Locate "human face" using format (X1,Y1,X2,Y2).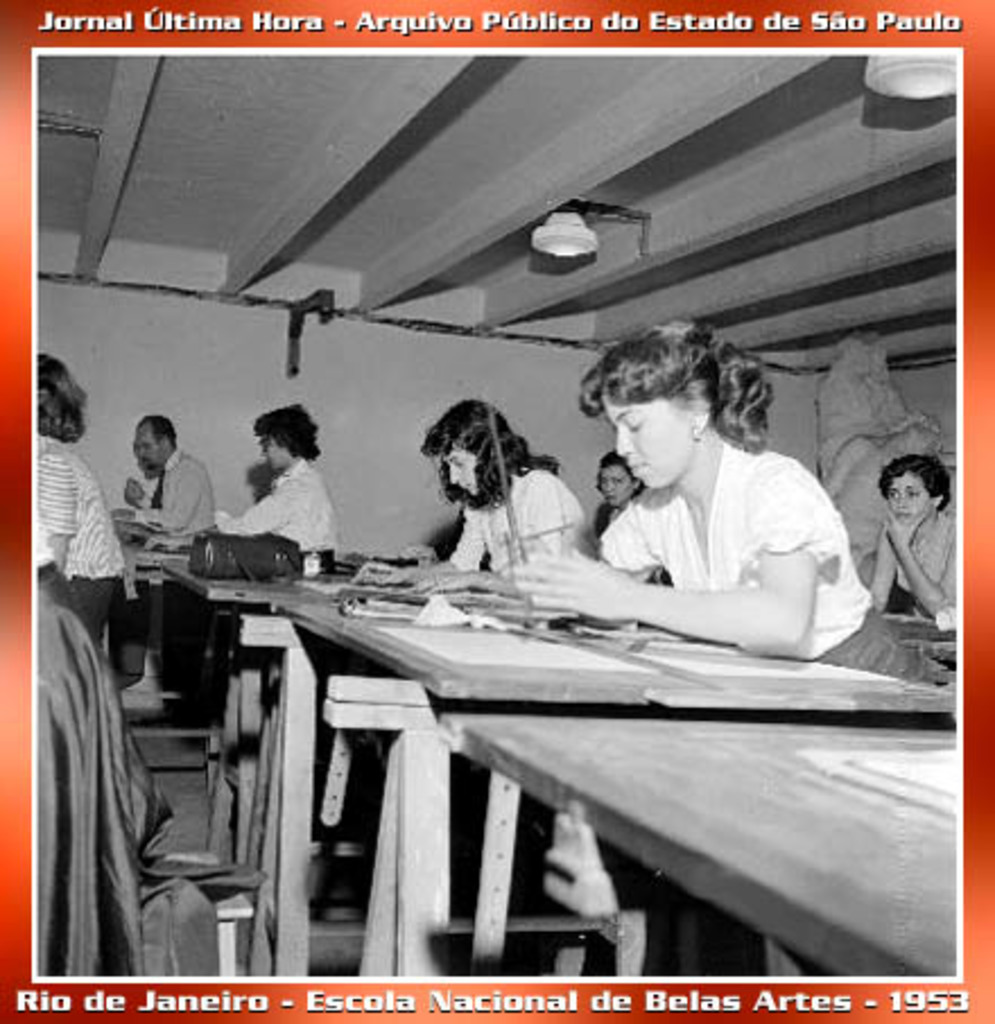
(258,434,285,468).
